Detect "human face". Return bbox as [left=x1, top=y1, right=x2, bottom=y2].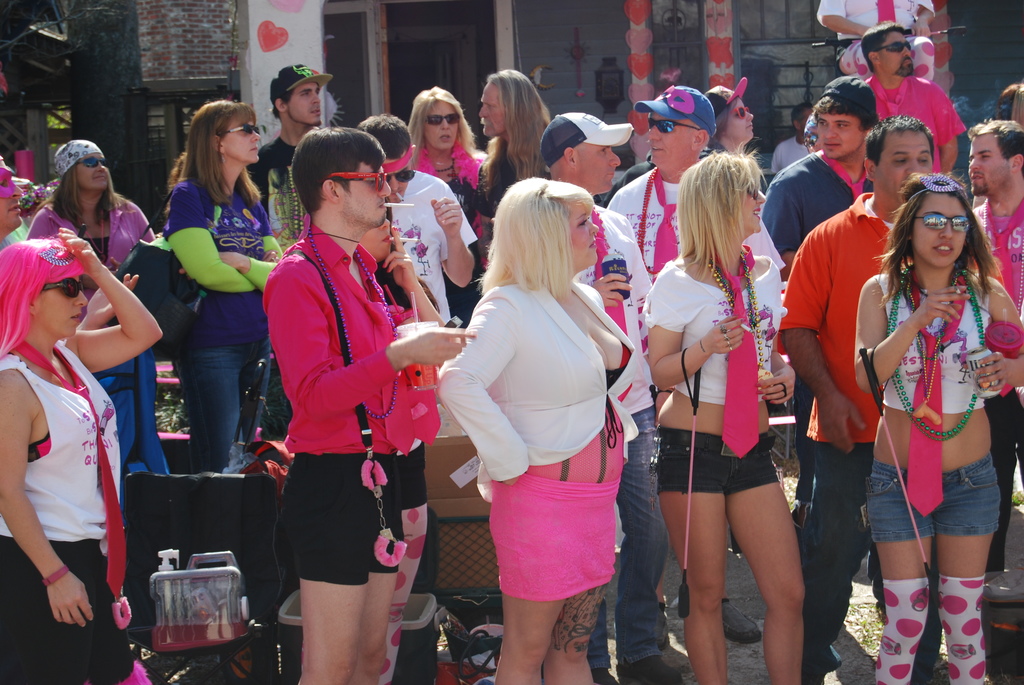
[left=737, top=175, right=766, bottom=235].
